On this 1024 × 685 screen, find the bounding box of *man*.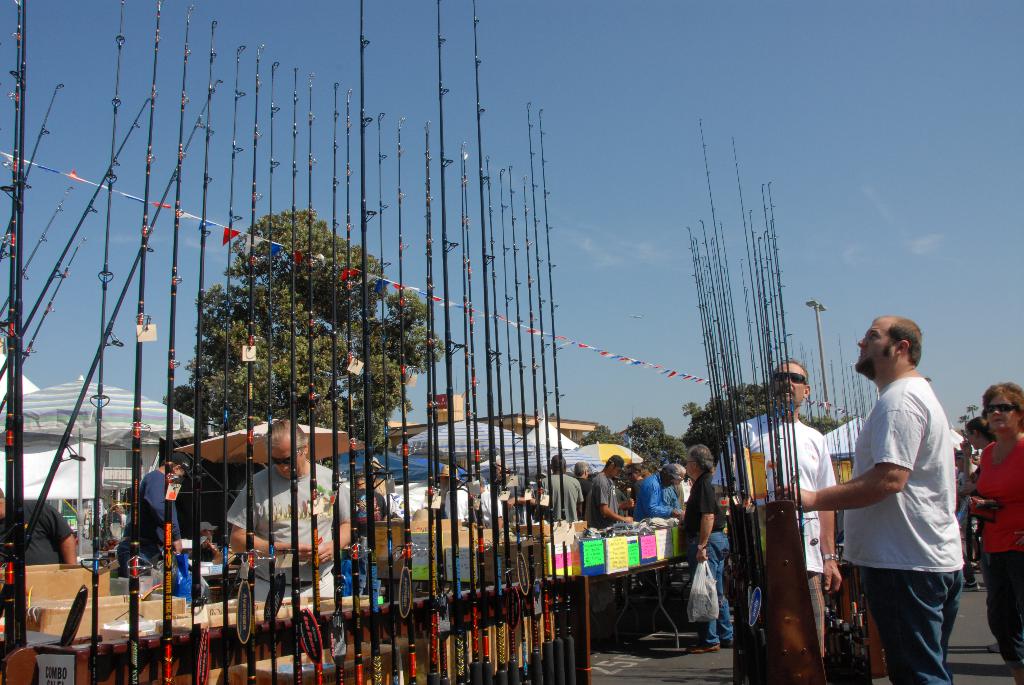
Bounding box: Rect(353, 466, 388, 521).
